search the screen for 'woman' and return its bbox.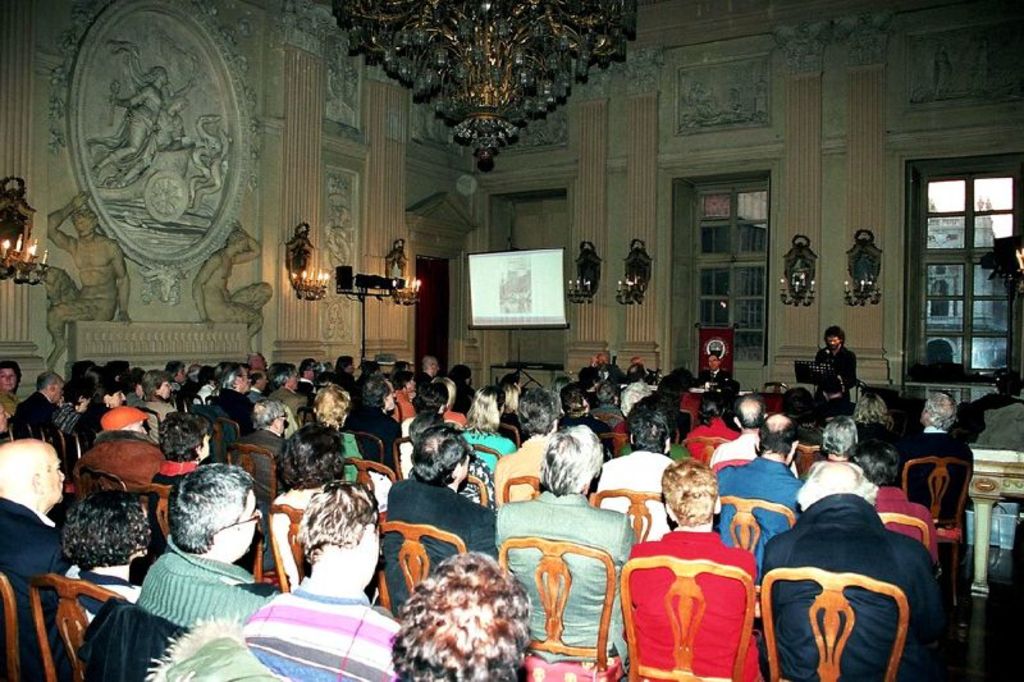
Found: l=352, t=377, r=408, b=459.
